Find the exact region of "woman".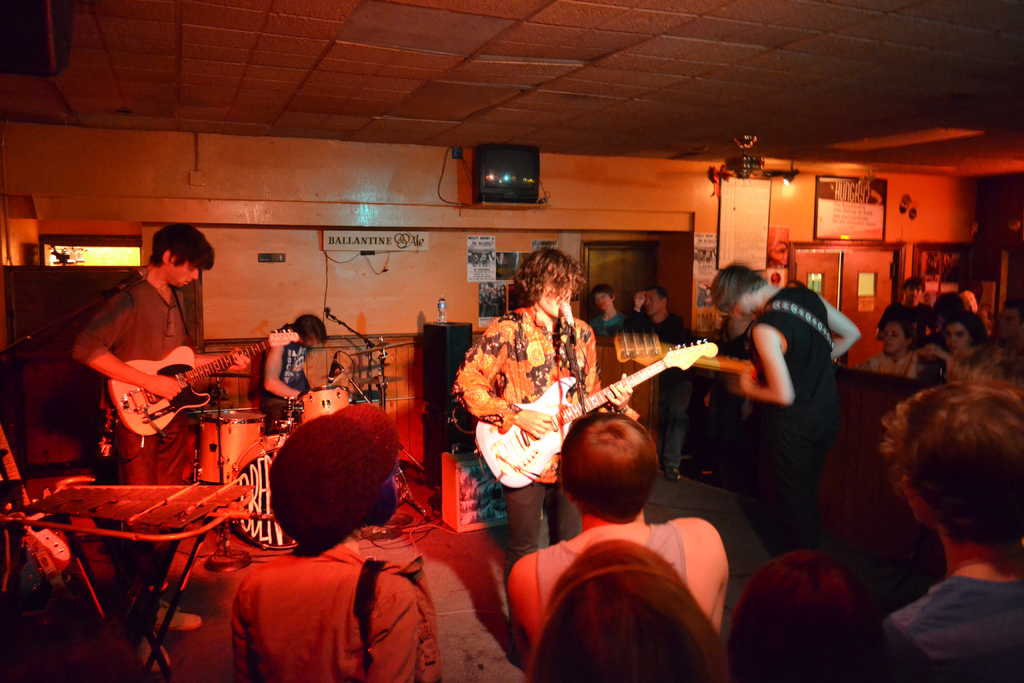
Exact region: {"x1": 853, "y1": 319, "x2": 919, "y2": 368}.
